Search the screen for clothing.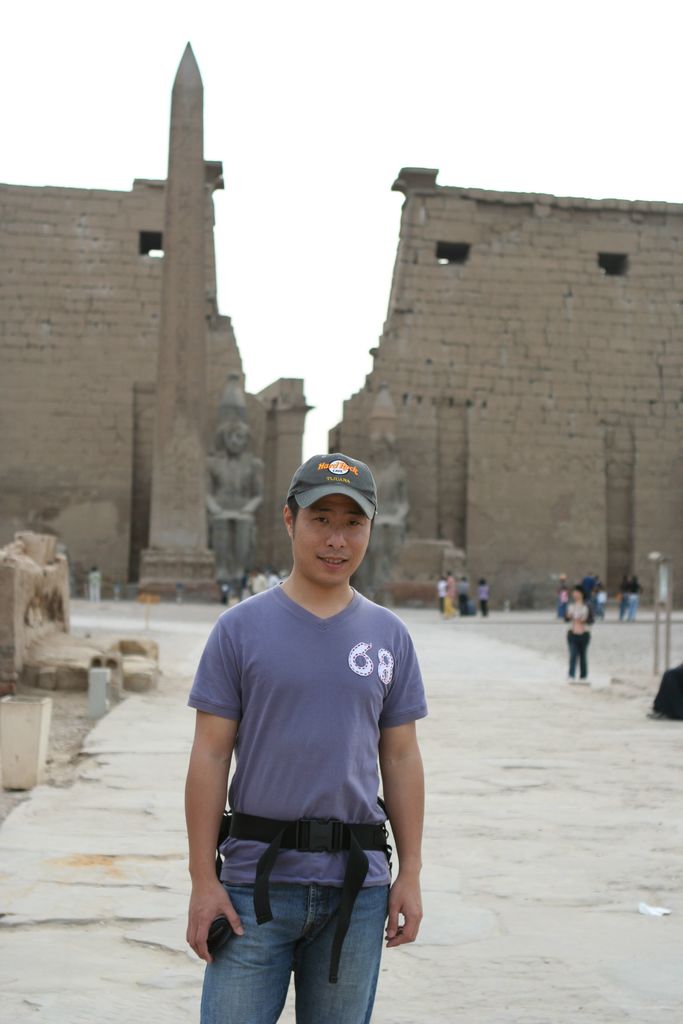
Found at 626,586,639,617.
